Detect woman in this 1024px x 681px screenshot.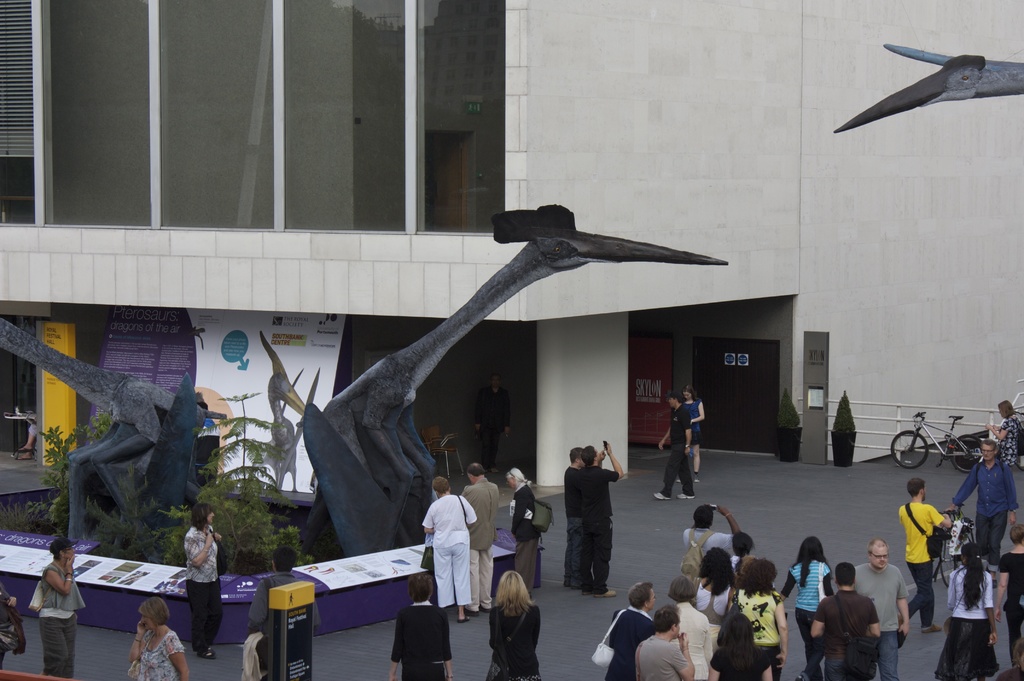
Detection: <bbox>414, 477, 477, 628</bbox>.
